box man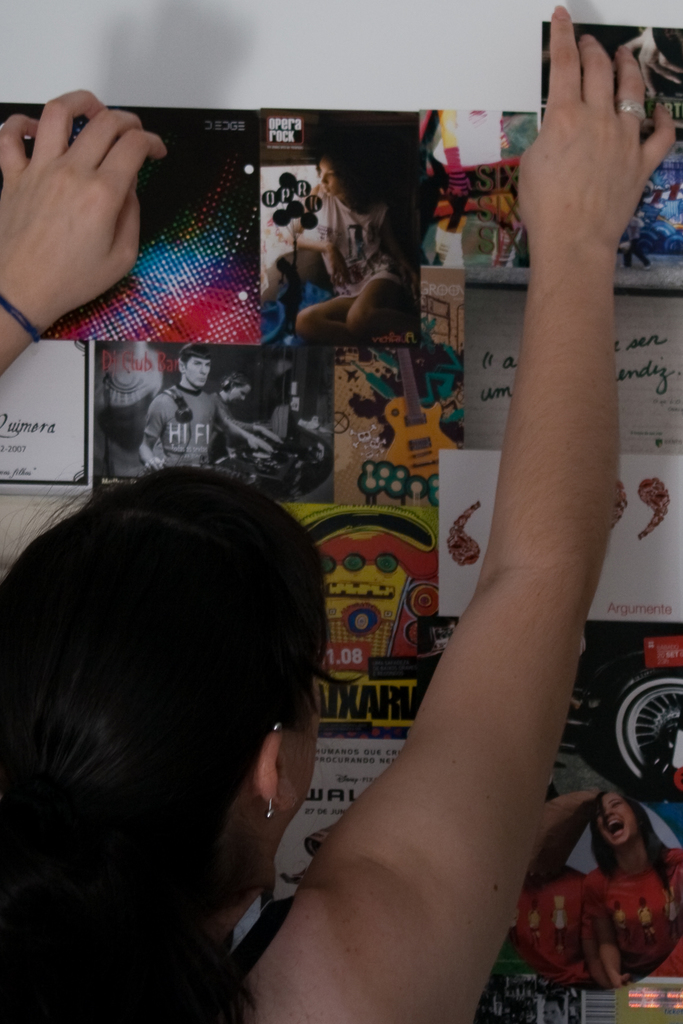
[124,345,259,475]
